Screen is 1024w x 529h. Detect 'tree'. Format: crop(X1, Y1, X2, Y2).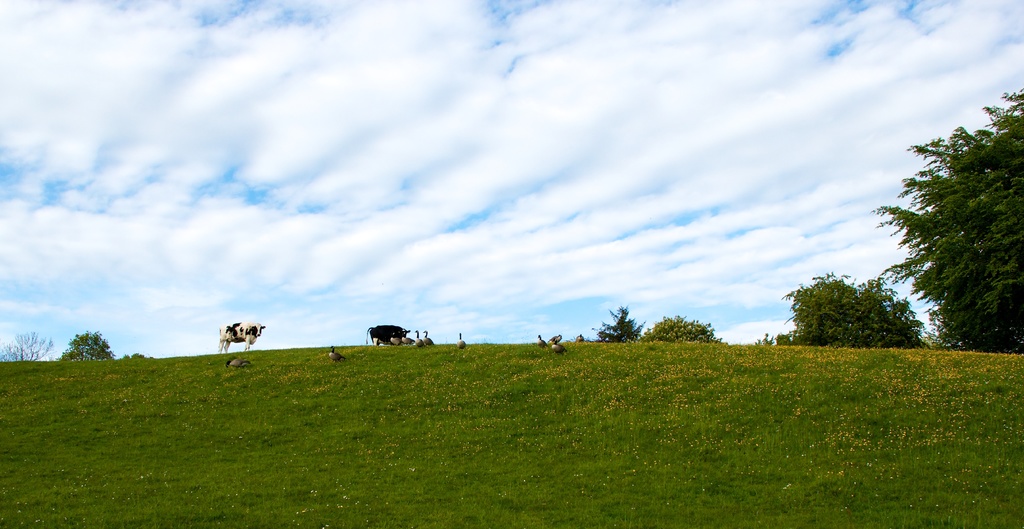
crop(50, 333, 124, 372).
